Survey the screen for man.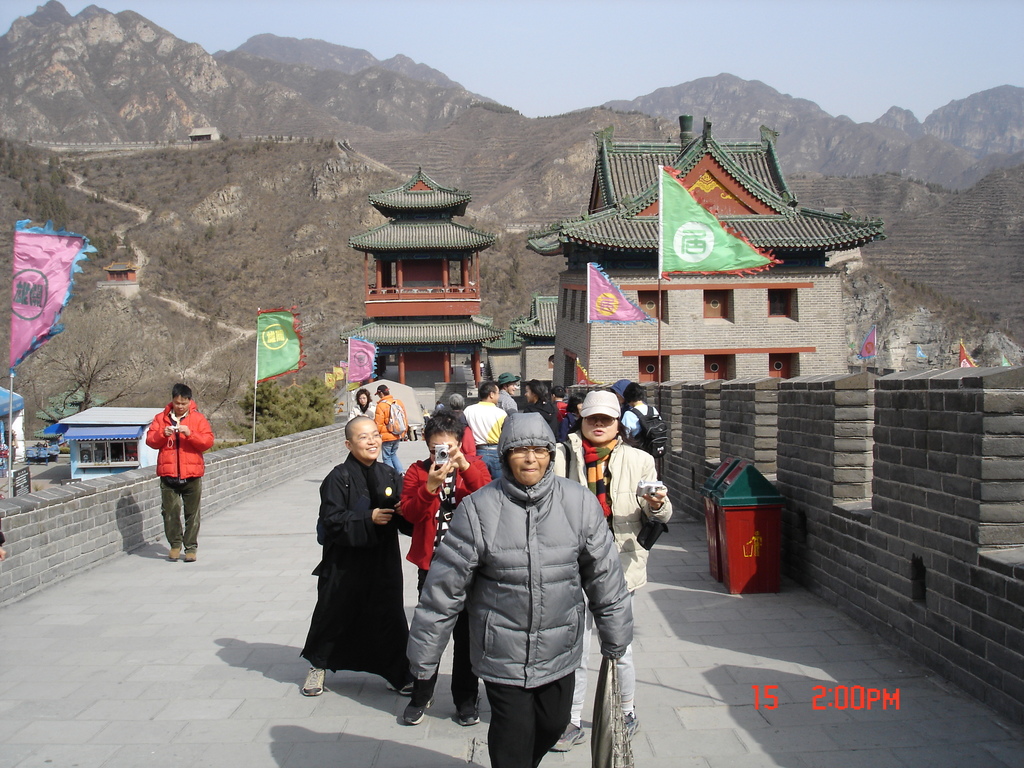
Survey found: <bbox>141, 385, 211, 566</bbox>.
